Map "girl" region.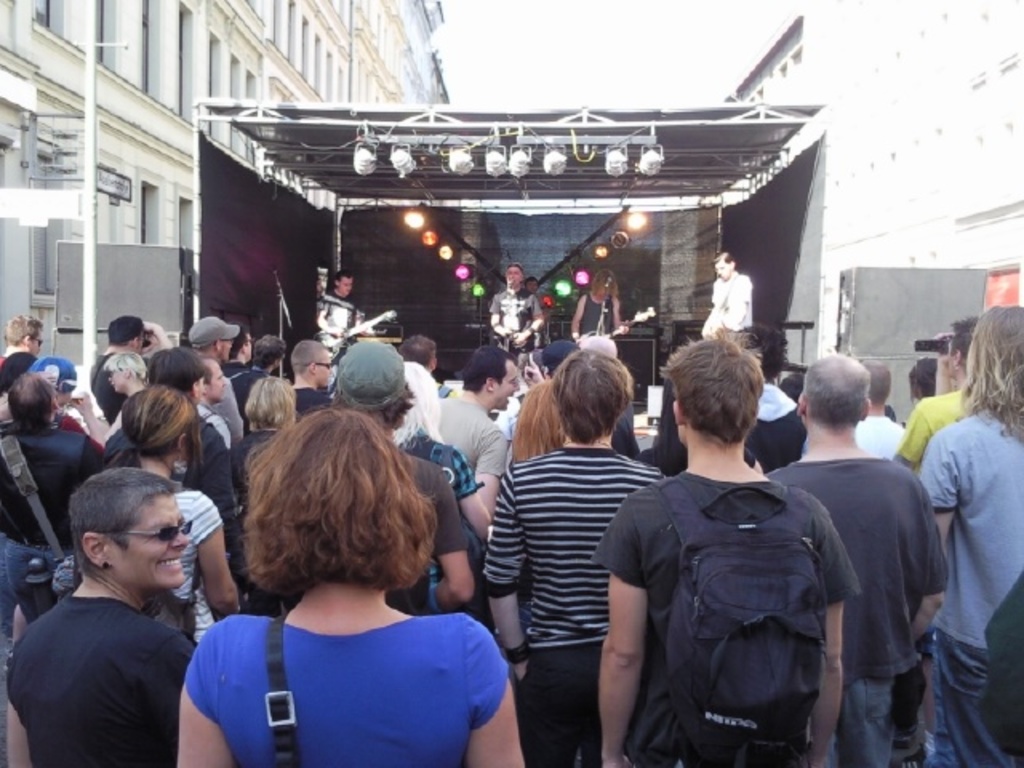
Mapped to select_region(478, 365, 666, 762).
